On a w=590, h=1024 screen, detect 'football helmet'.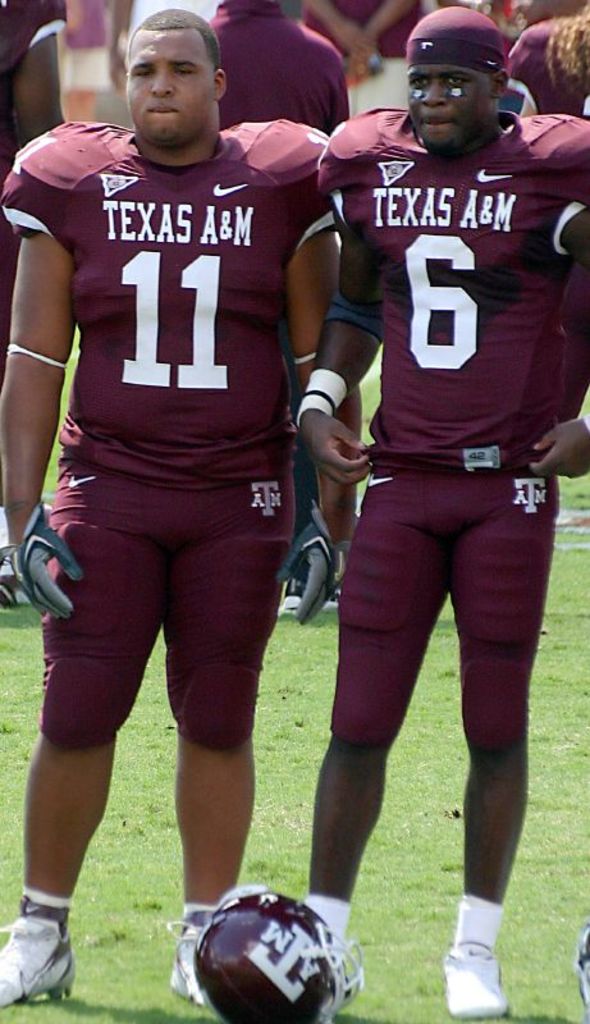
(left=184, top=910, right=346, bottom=1018).
